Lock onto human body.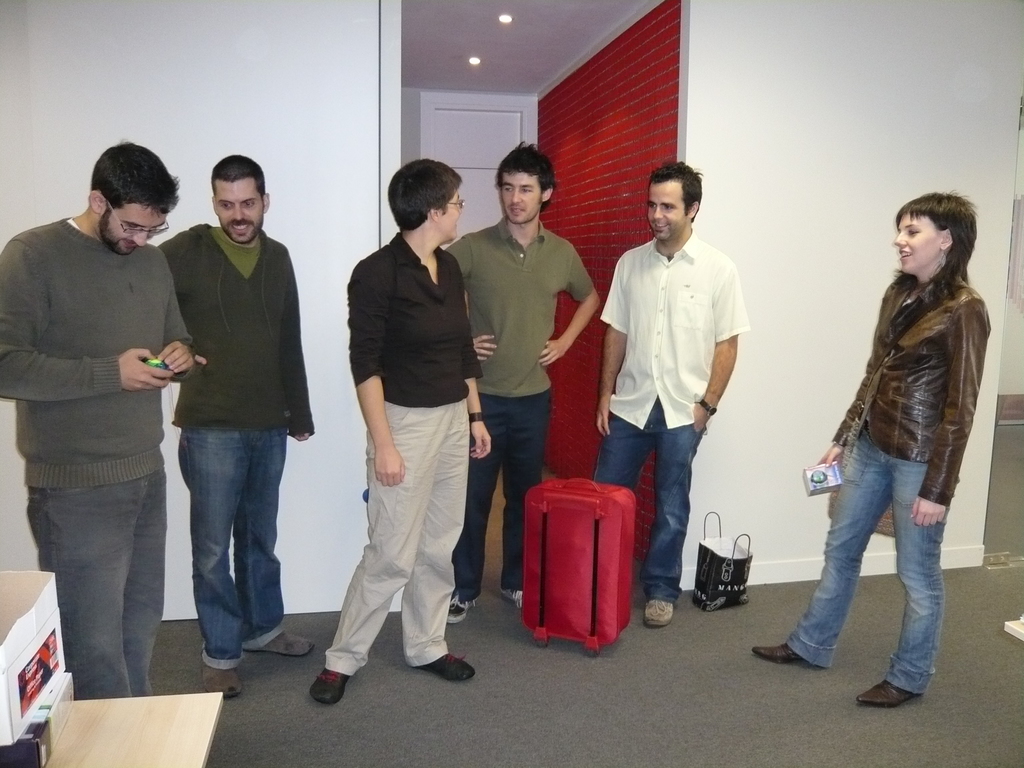
Locked: rect(307, 159, 494, 705).
